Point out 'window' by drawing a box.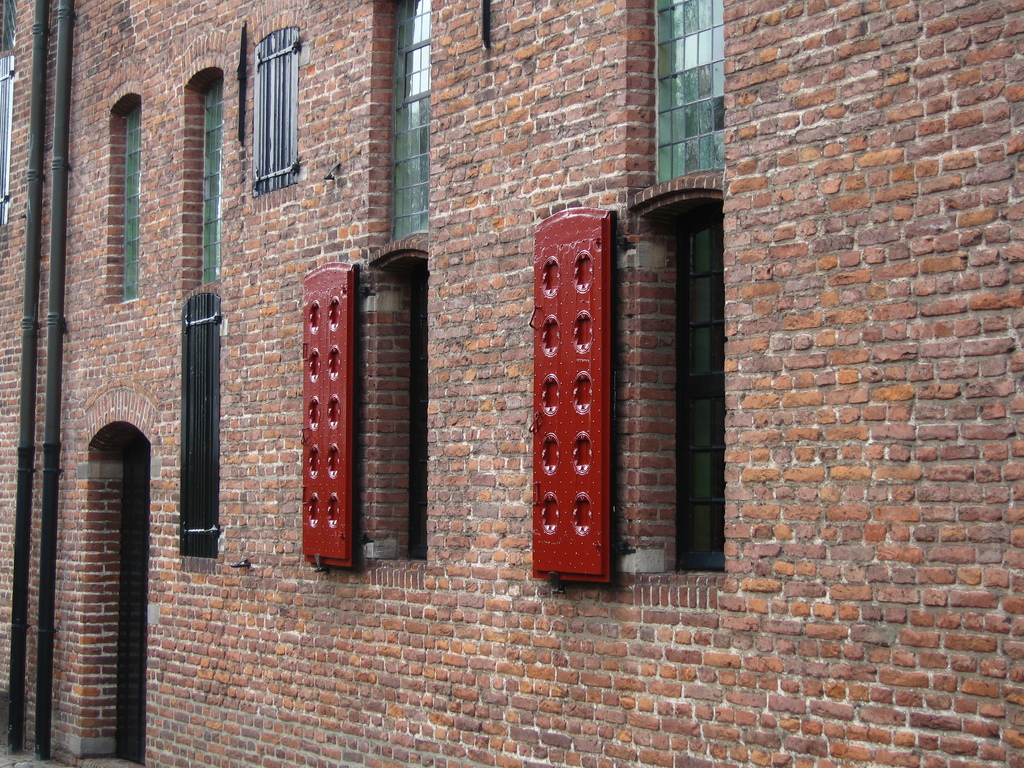
{"x1": 364, "y1": 0, "x2": 422, "y2": 252}.
